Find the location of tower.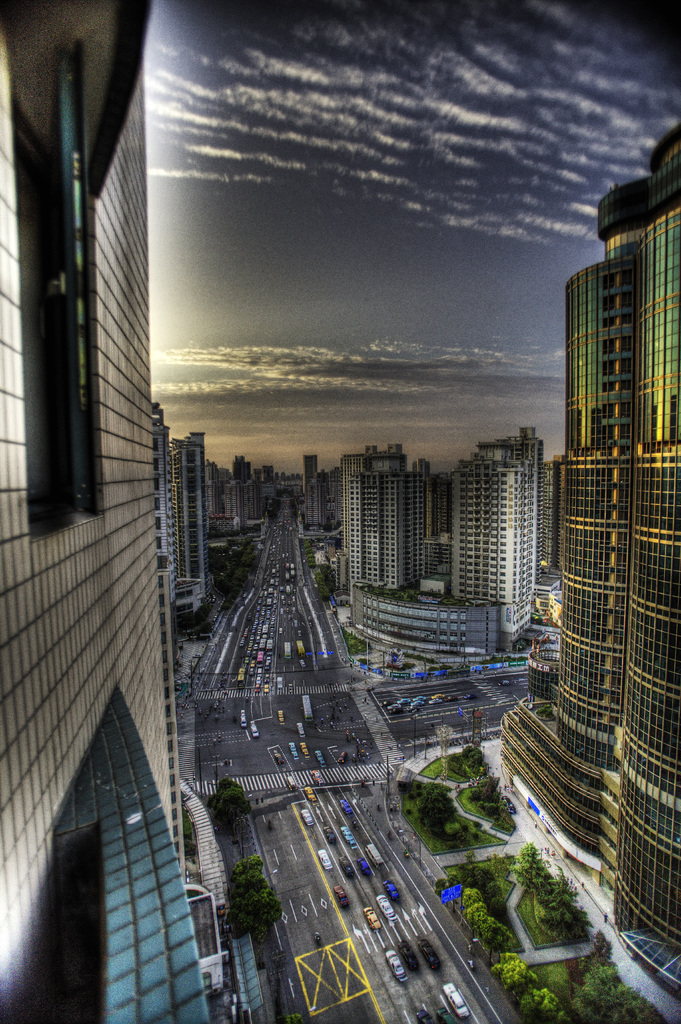
Location: [609,101,680,958].
